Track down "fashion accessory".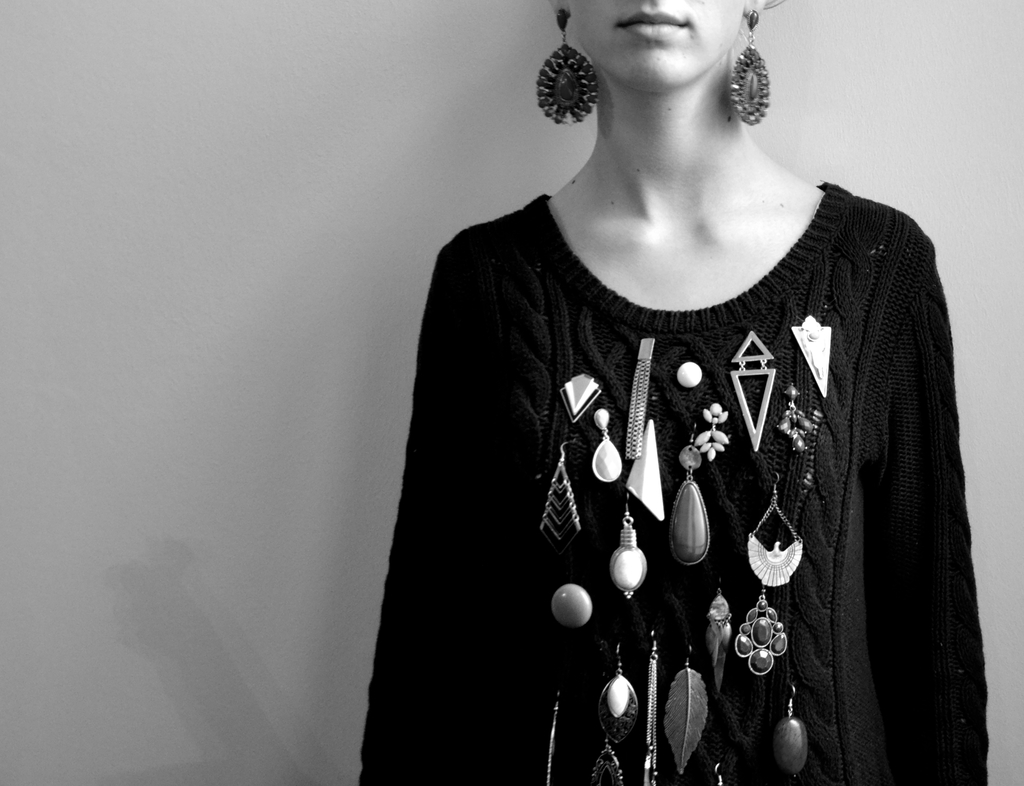
Tracked to bbox(691, 400, 732, 461).
